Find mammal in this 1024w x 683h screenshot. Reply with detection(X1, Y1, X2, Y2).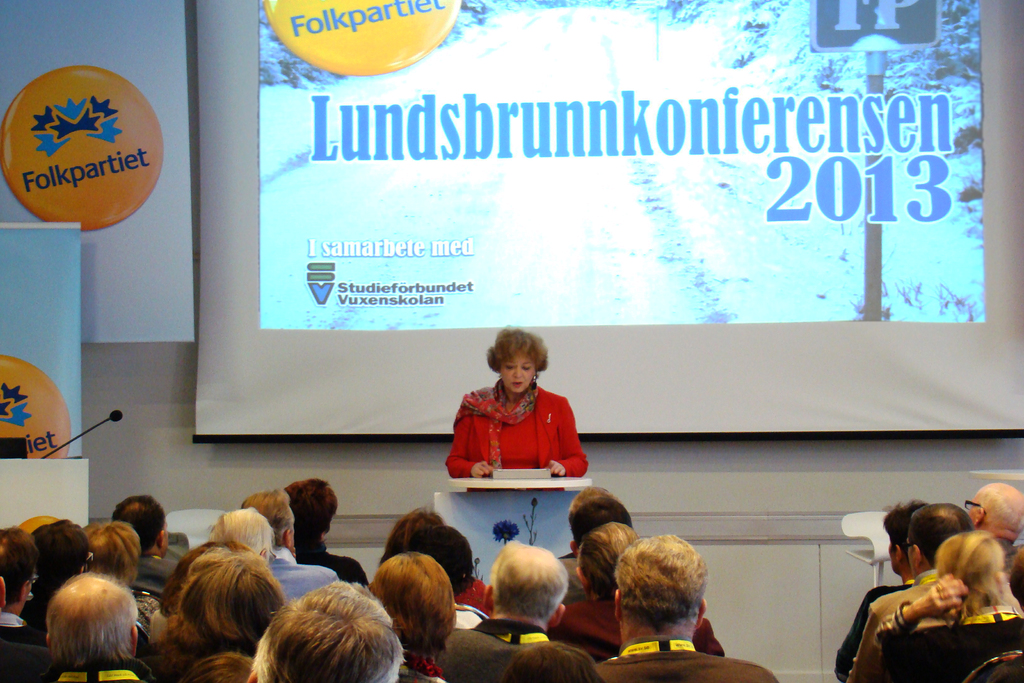
detection(447, 544, 567, 682).
